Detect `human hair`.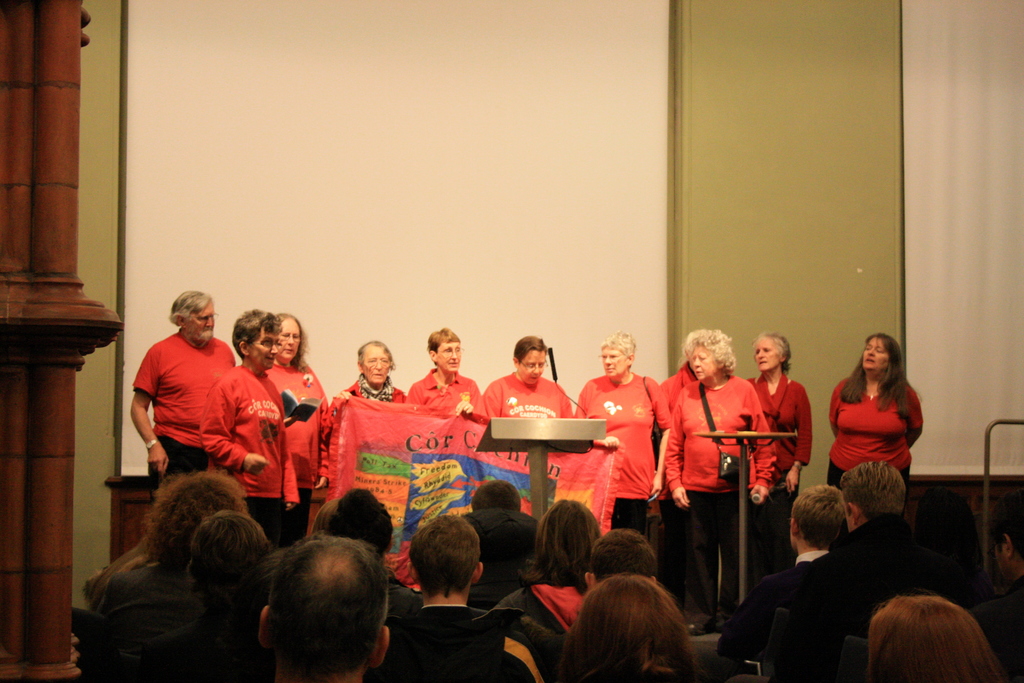
Detected at [x1=166, y1=289, x2=212, y2=333].
